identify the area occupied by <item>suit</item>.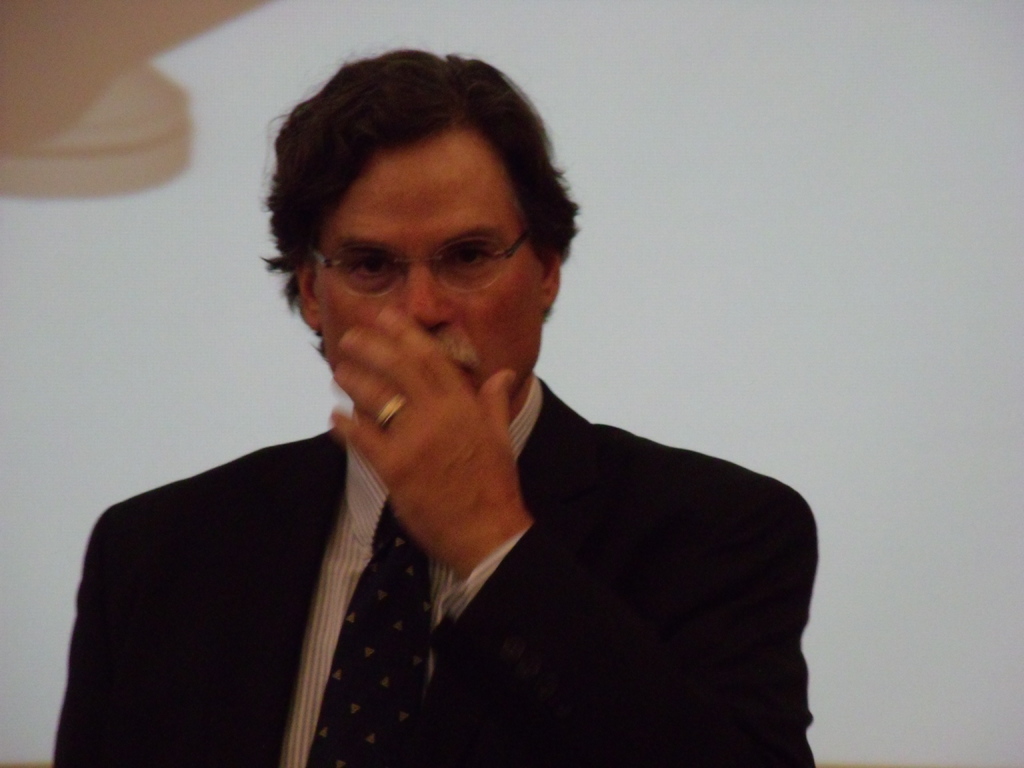
Area: {"x1": 49, "y1": 348, "x2": 671, "y2": 746}.
